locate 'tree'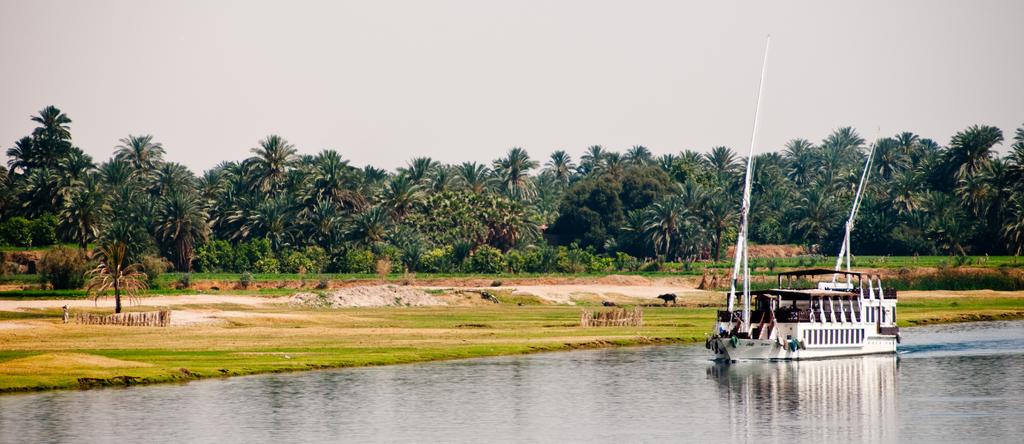
bbox(392, 154, 531, 271)
